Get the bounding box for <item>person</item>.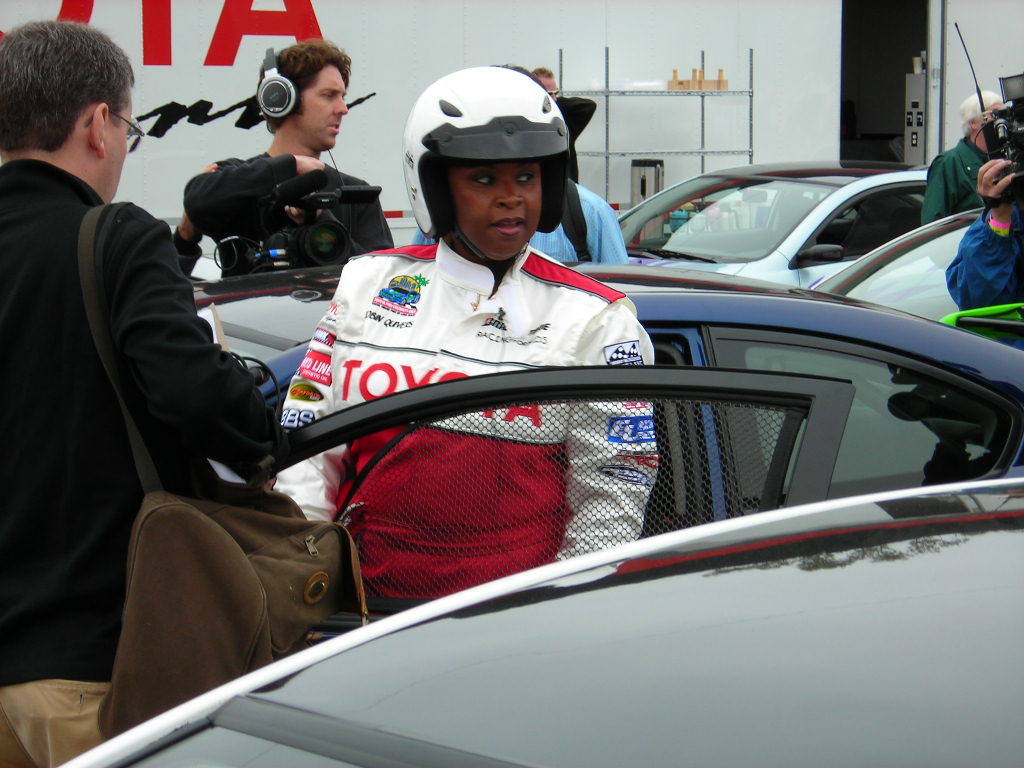
rect(920, 90, 1016, 228).
